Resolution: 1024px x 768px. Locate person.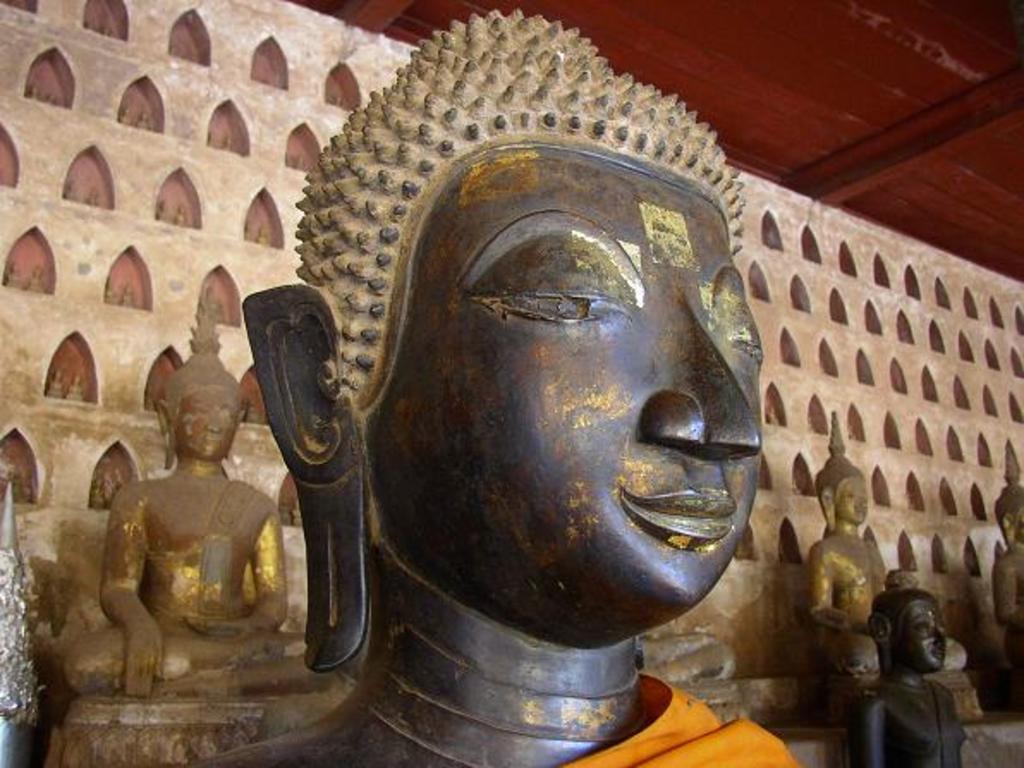
x1=179 y1=10 x2=809 y2=766.
